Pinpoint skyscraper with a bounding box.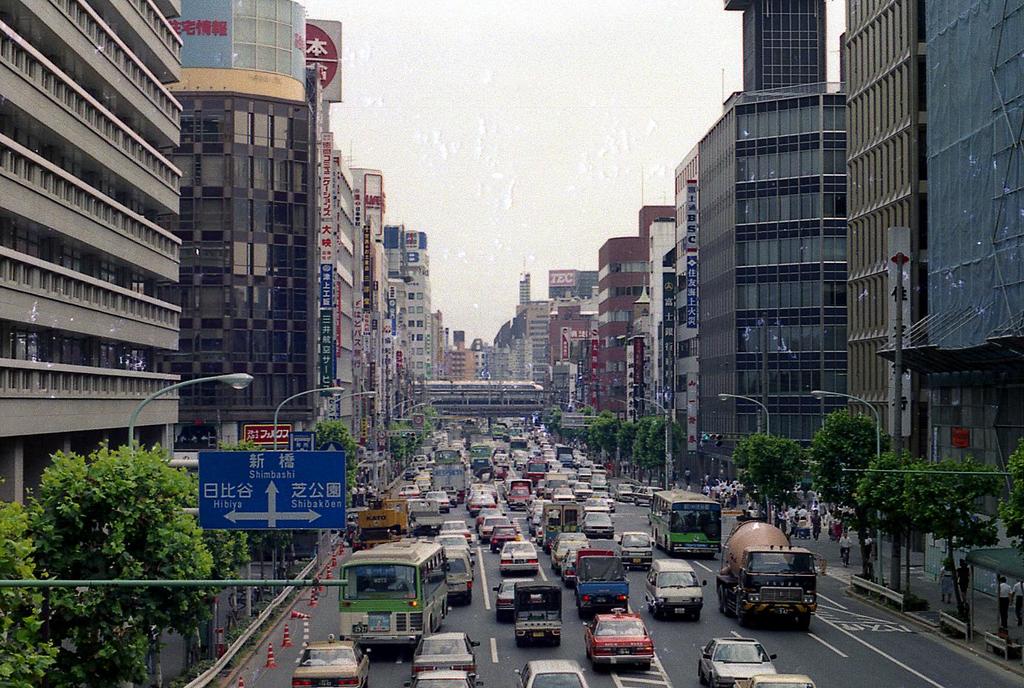
(left=835, top=0, right=931, bottom=449).
